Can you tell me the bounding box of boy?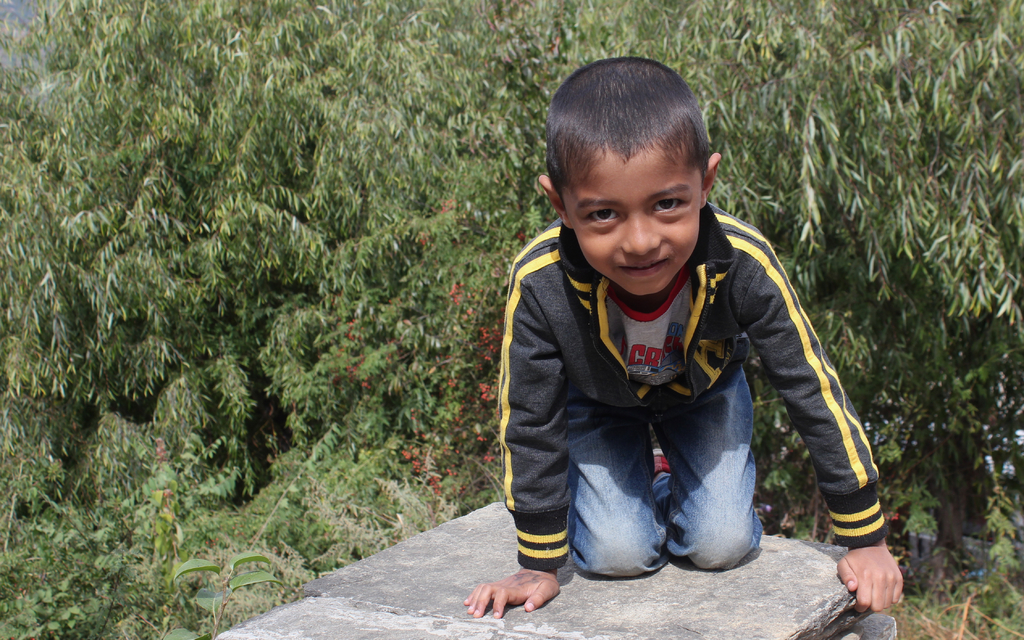
478/46/874/605.
